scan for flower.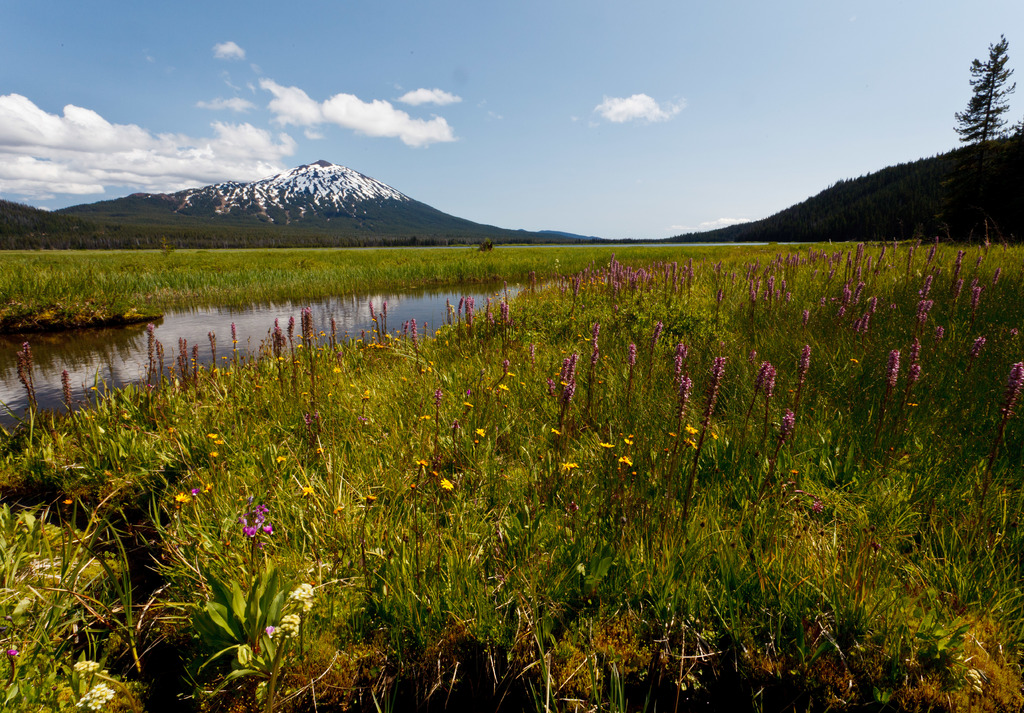
Scan result: region(618, 455, 634, 468).
